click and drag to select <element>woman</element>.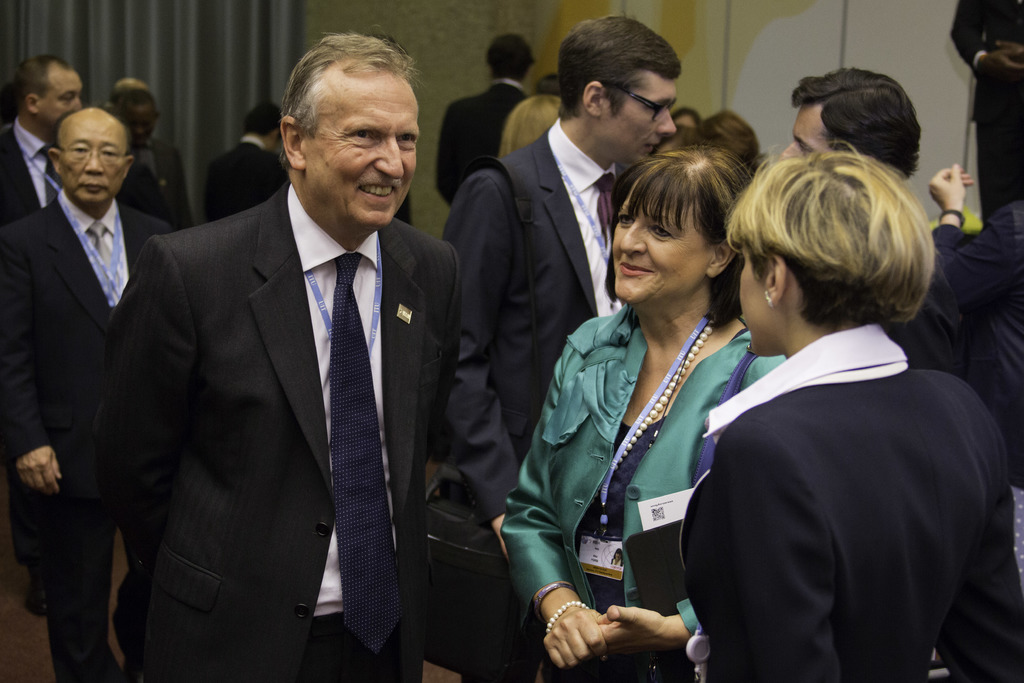
Selection: [x1=529, y1=149, x2=776, y2=676].
